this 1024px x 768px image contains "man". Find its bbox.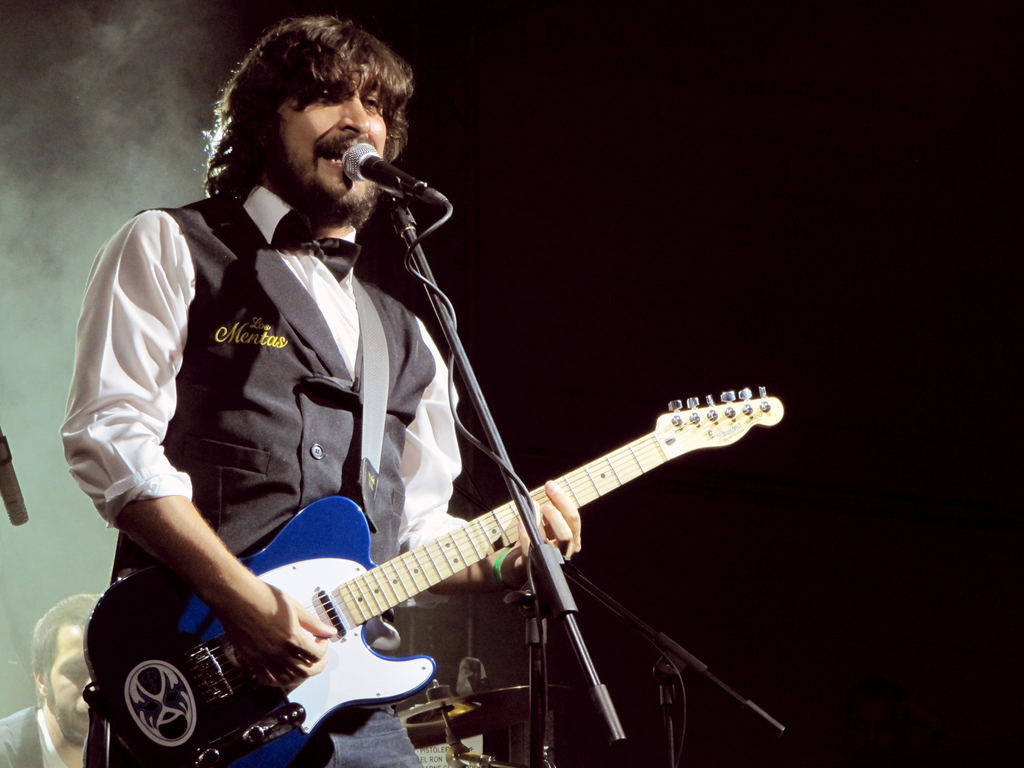
box(0, 590, 105, 767).
